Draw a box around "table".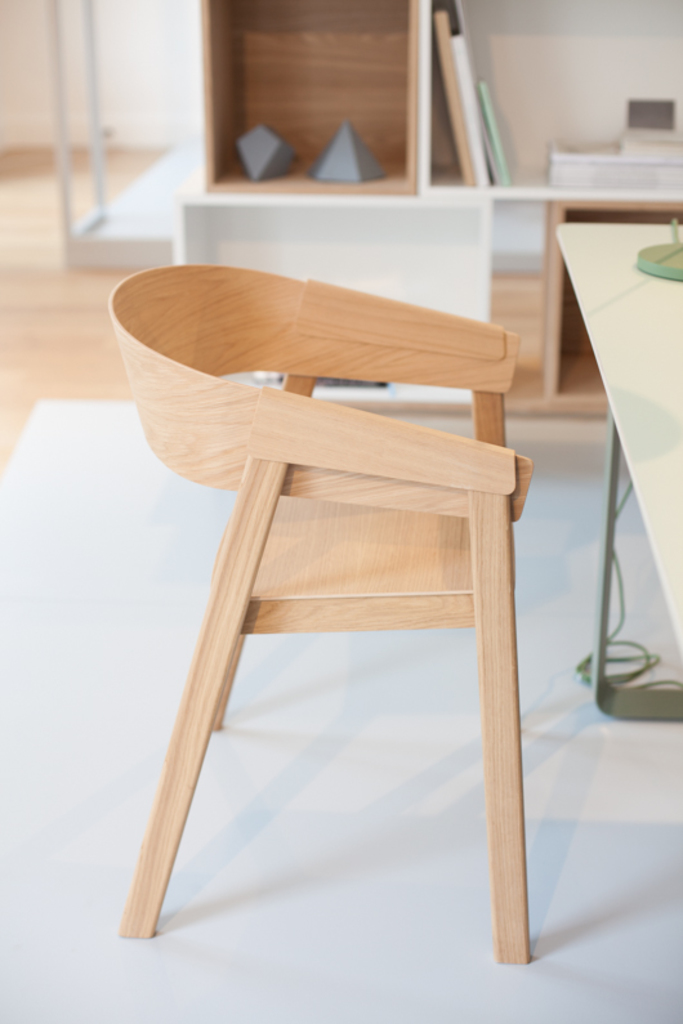
crop(548, 218, 682, 659).
